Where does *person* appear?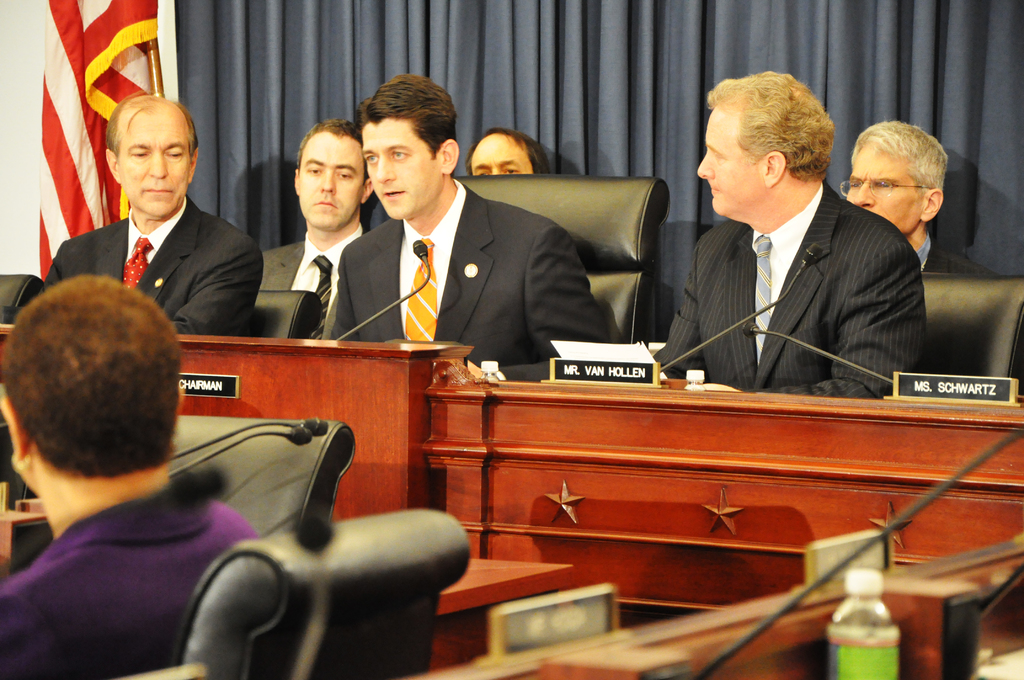
Appears at x1=841 y1=121 x2=989 y2=276.
